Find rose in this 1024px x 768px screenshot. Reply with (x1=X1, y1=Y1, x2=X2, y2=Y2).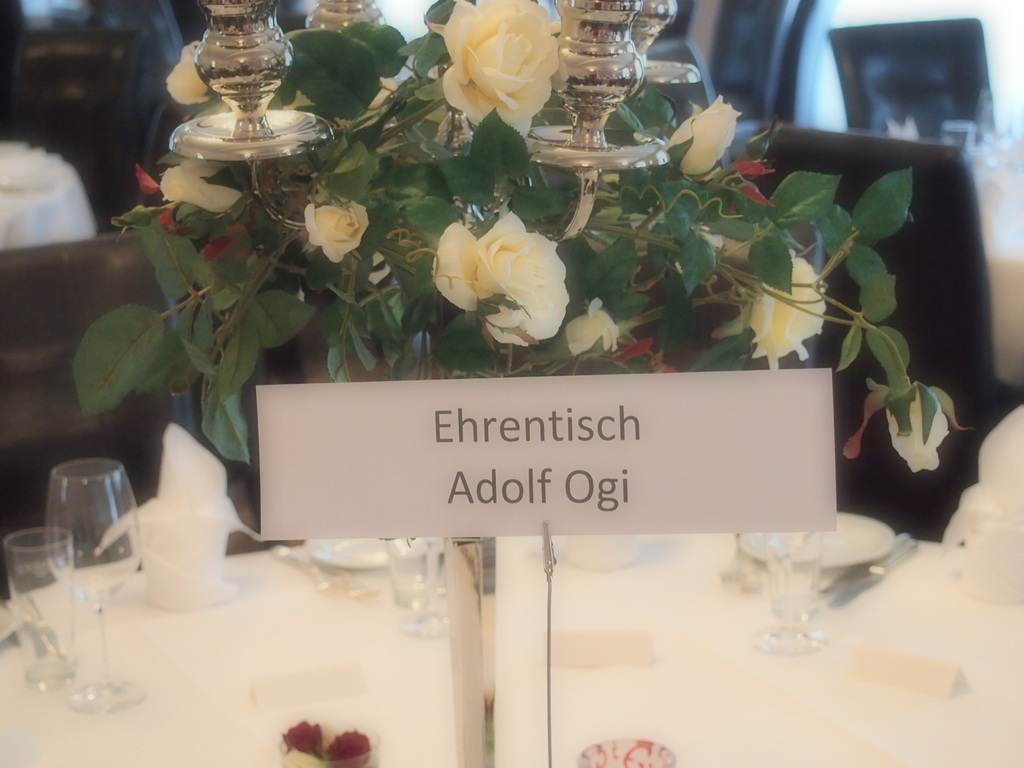
(x1=559, y1=296, x2=621, y2=358).
